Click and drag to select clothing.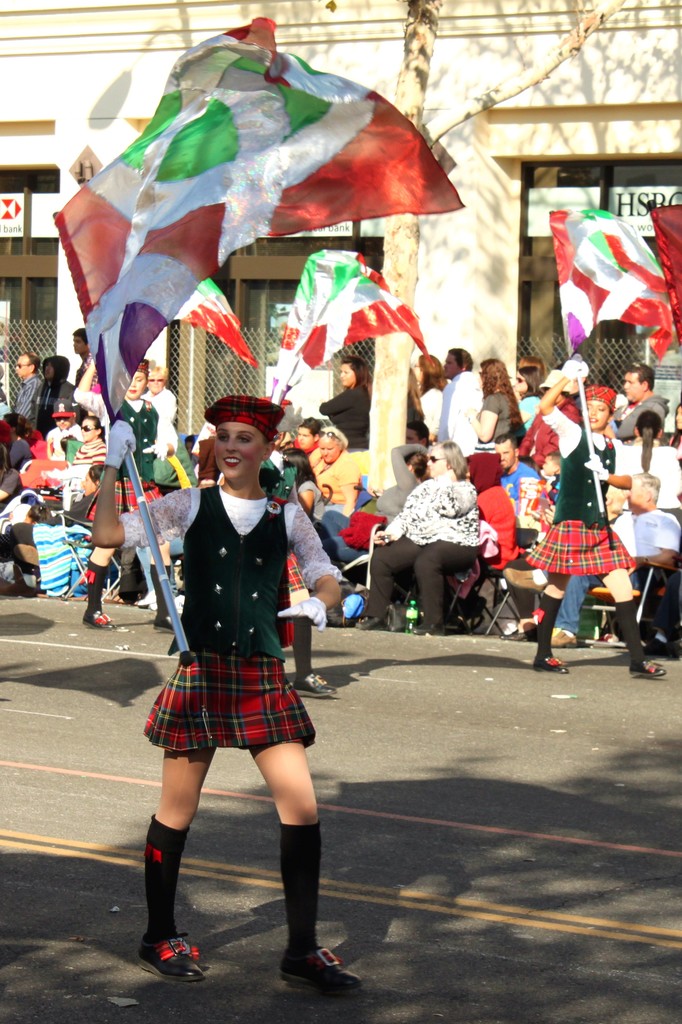
Selection: [left=75, top=493, right=136, bottom=628].
